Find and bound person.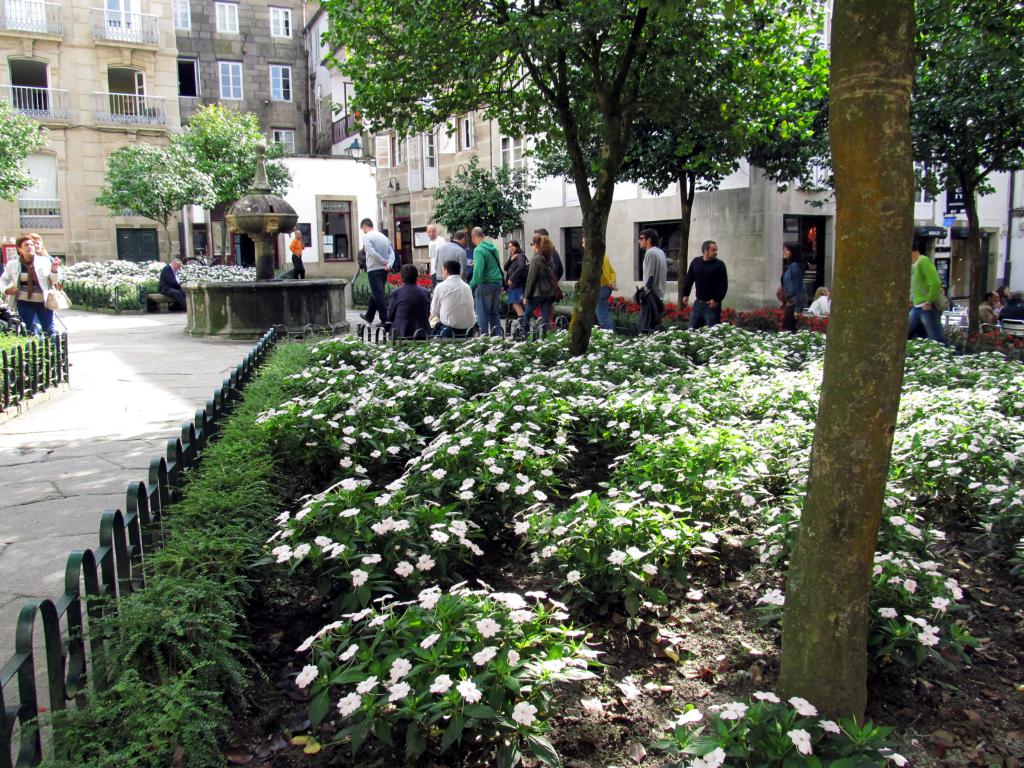
Bound: x1=632 y1=227 x2=665 y2=335.
